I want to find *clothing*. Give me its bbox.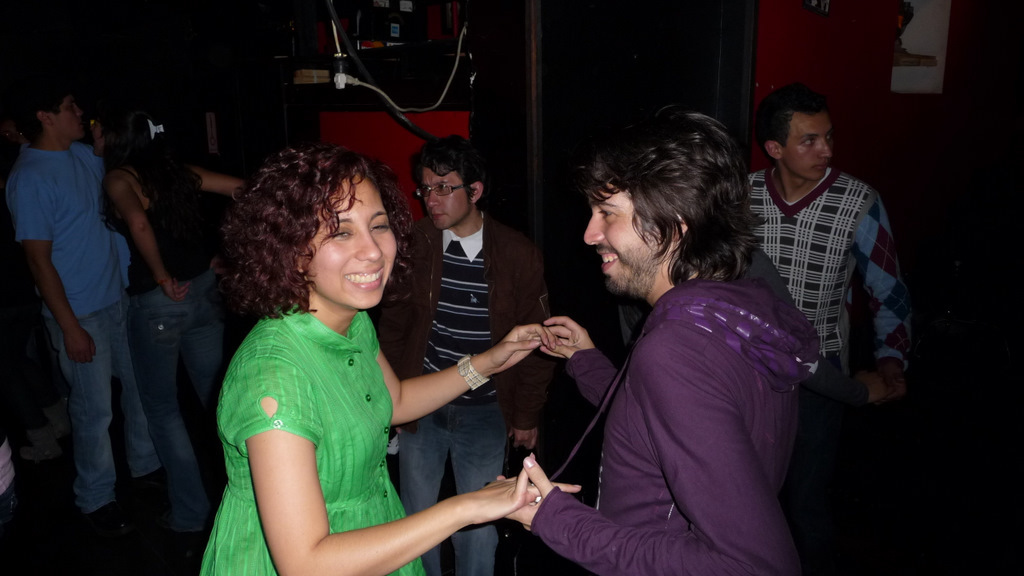
region(368, 192, 541, 575).
